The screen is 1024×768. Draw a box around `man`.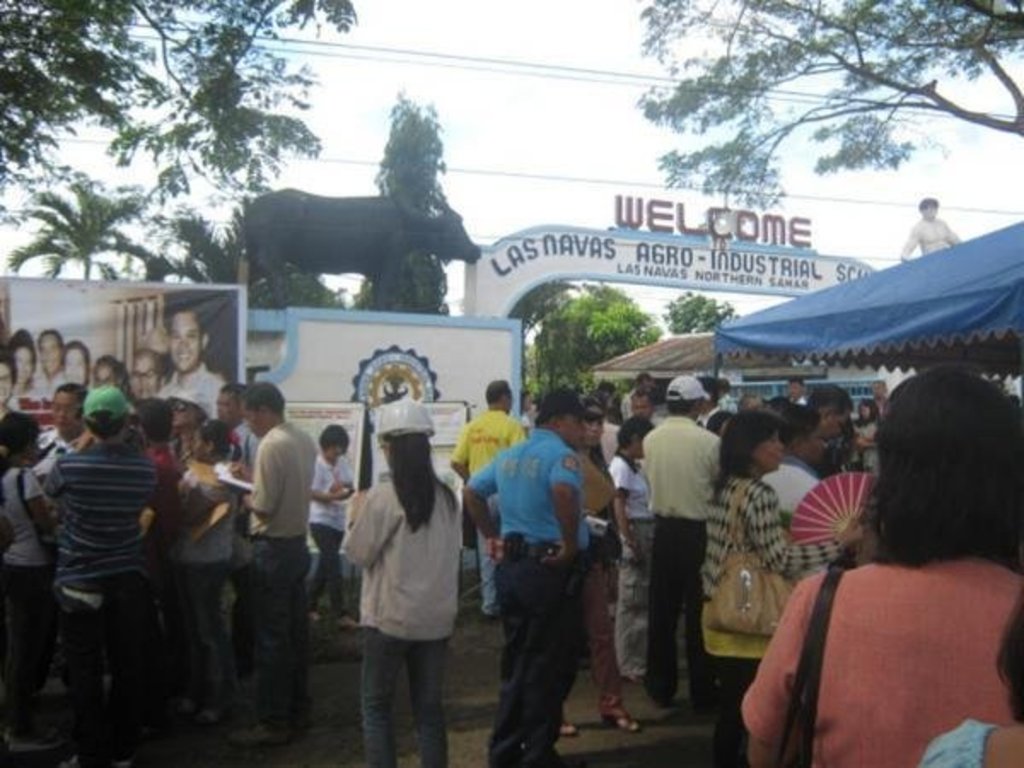
box=[43, 377, 164, 765].
